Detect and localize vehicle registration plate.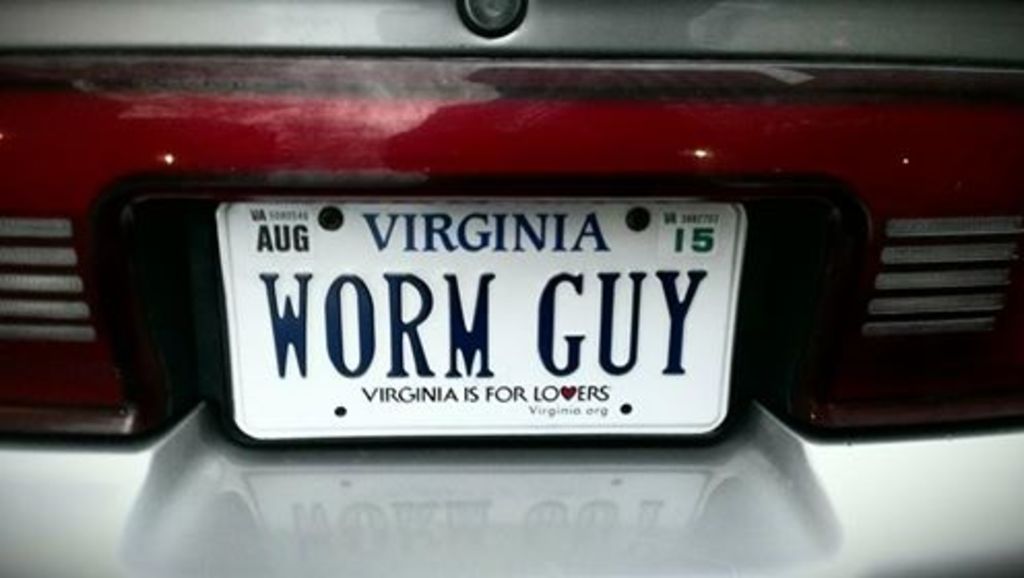
Localized at (184, 173, 776, 444).
